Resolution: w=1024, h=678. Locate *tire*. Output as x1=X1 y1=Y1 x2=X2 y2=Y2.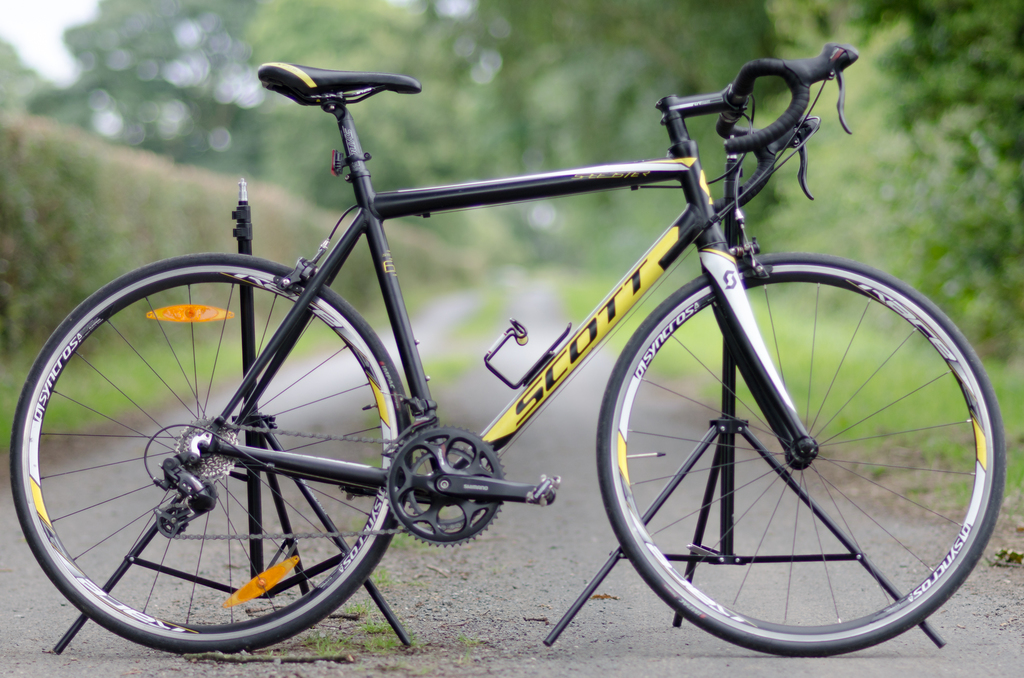
x1=15 y1=253 x2=403 y2=648.
